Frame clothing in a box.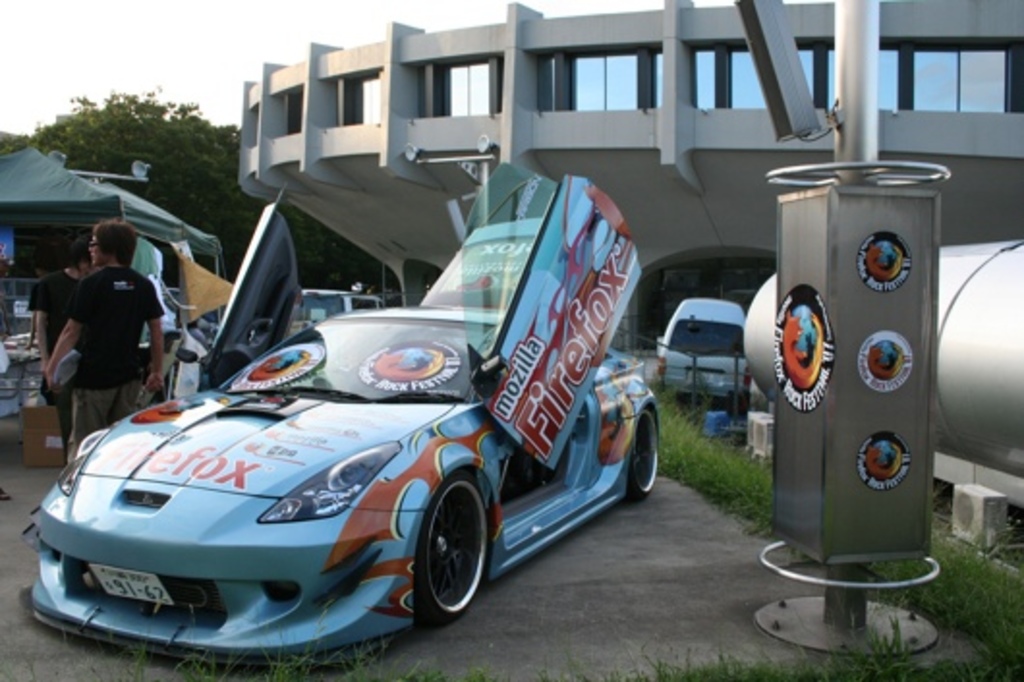
bbox=(64, 263, 160, 466).
